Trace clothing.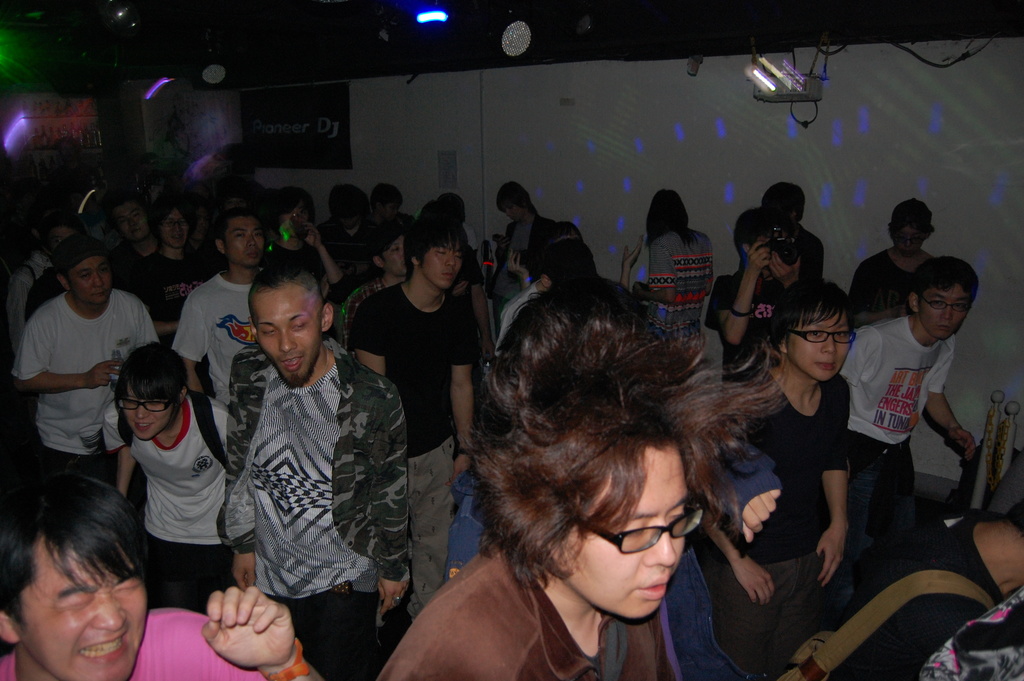
Traced to 806/233/836/279.
